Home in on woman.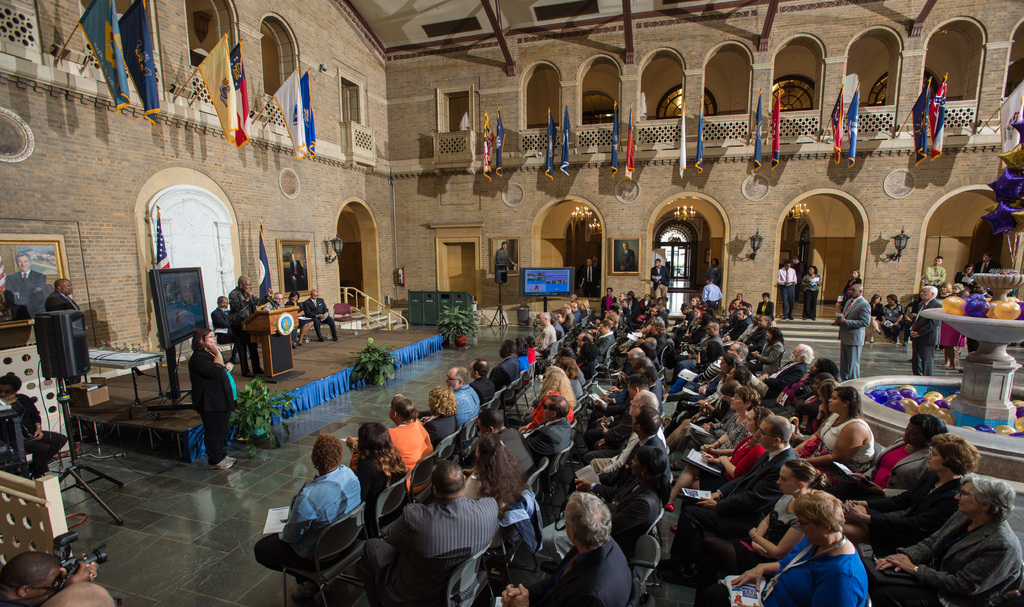
Homed in at <box>794,379,840,448</box>.
